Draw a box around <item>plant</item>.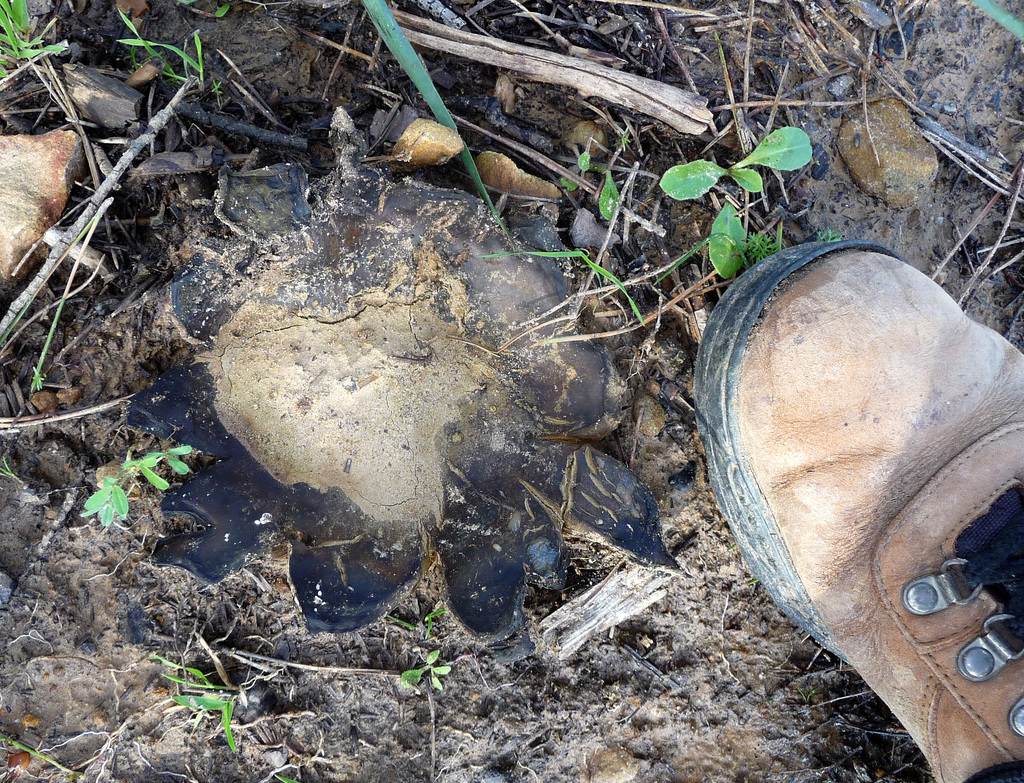
l=211, t=0, r=236, b=19.
